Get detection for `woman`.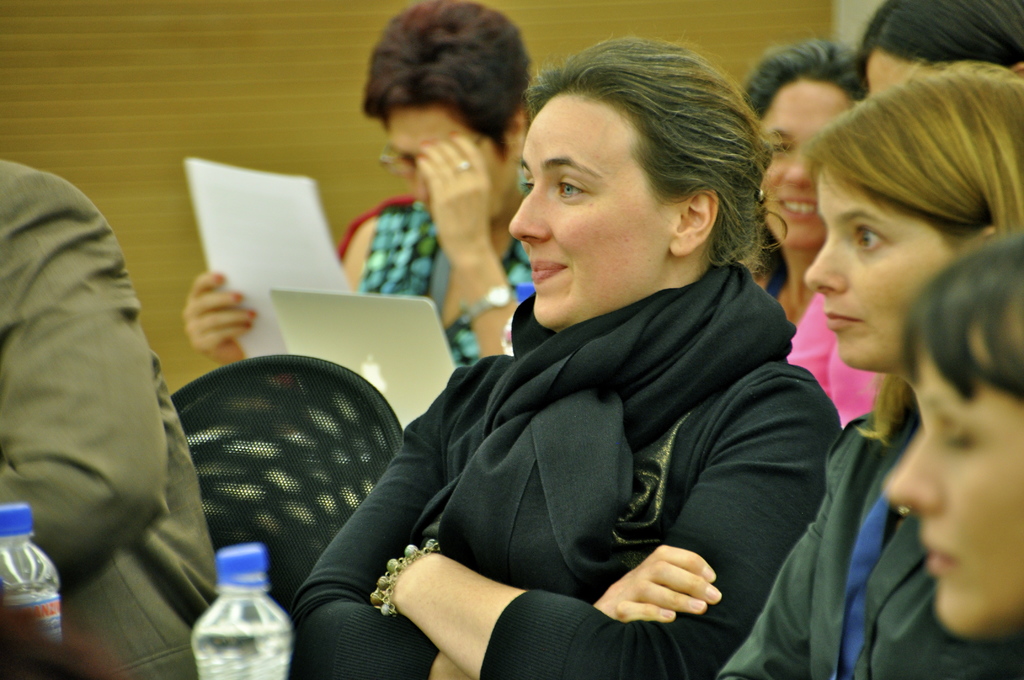
Detection: rect(308, 36, 808, 679).
